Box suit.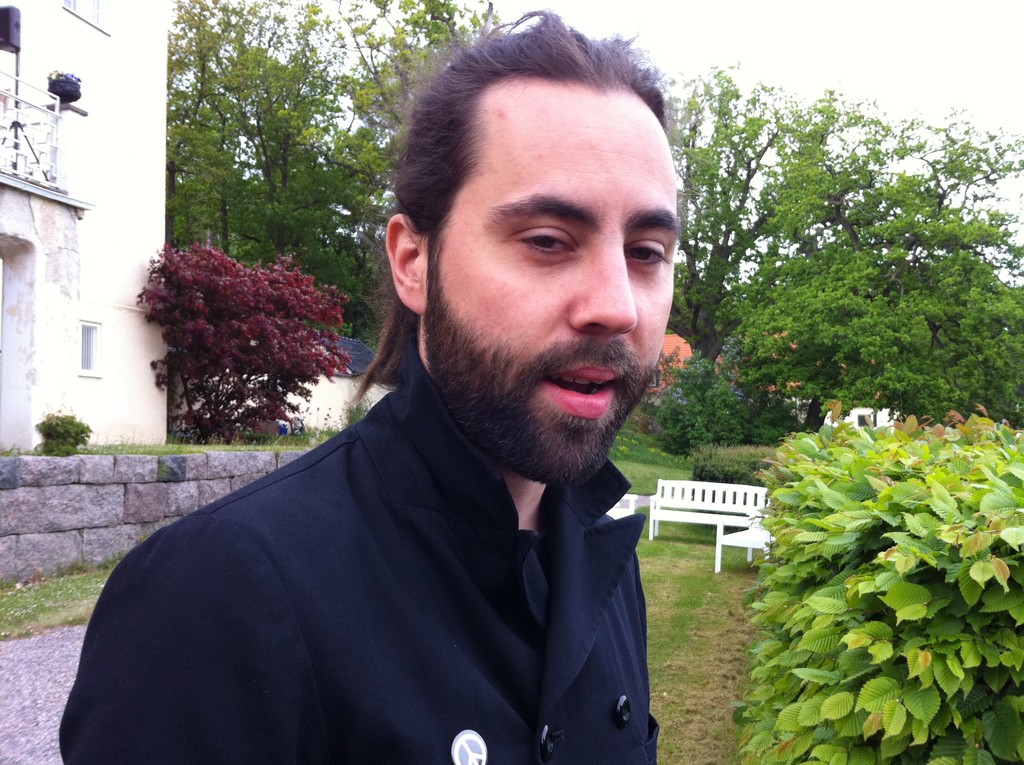
left=77, top=305, right=716, bottom=752.
